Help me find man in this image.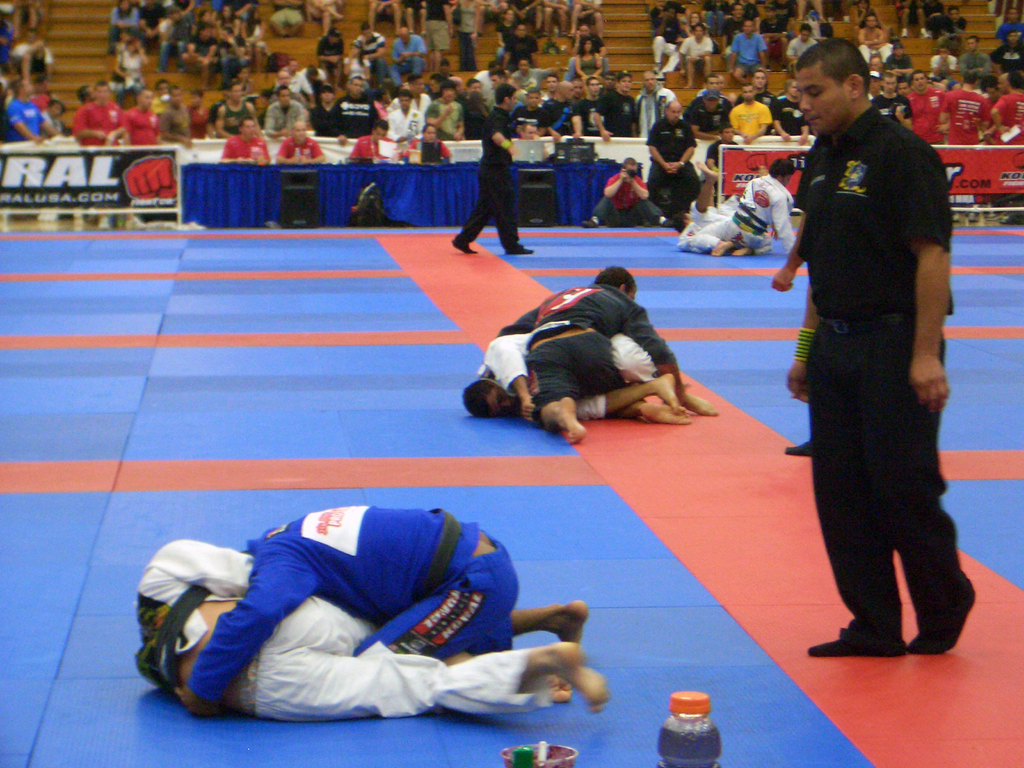
Found it: 992 69 1023 141.
